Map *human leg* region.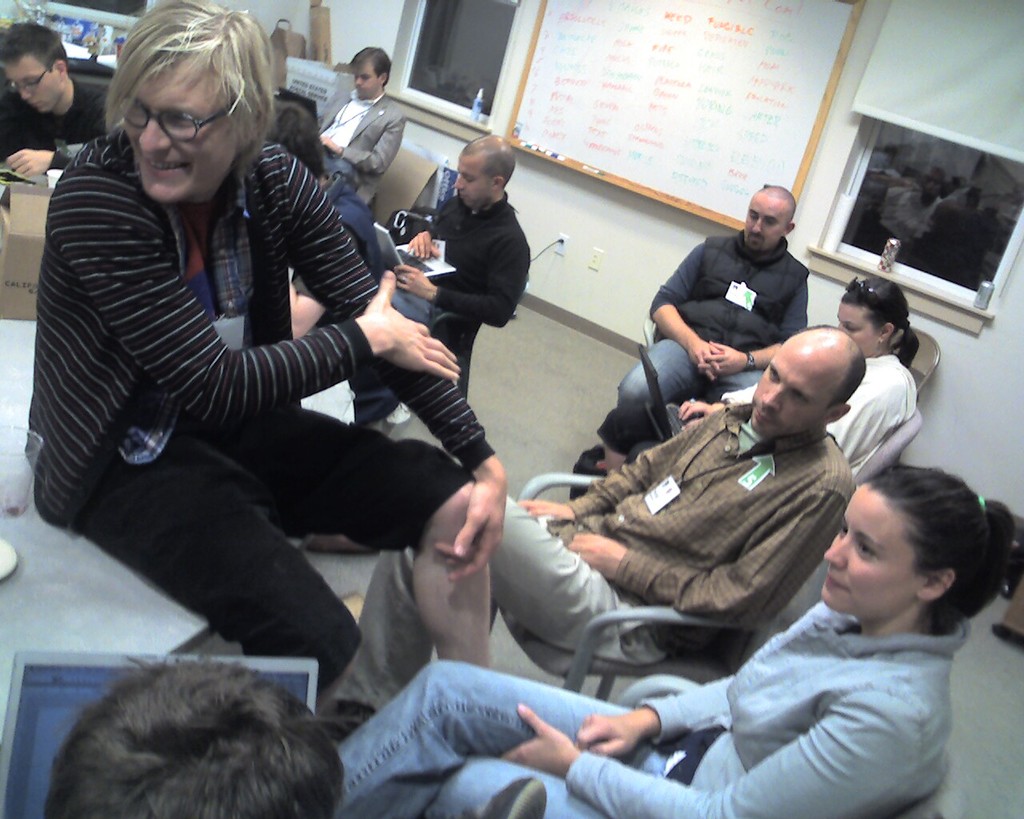
Mapped to 334 658 686 818.
